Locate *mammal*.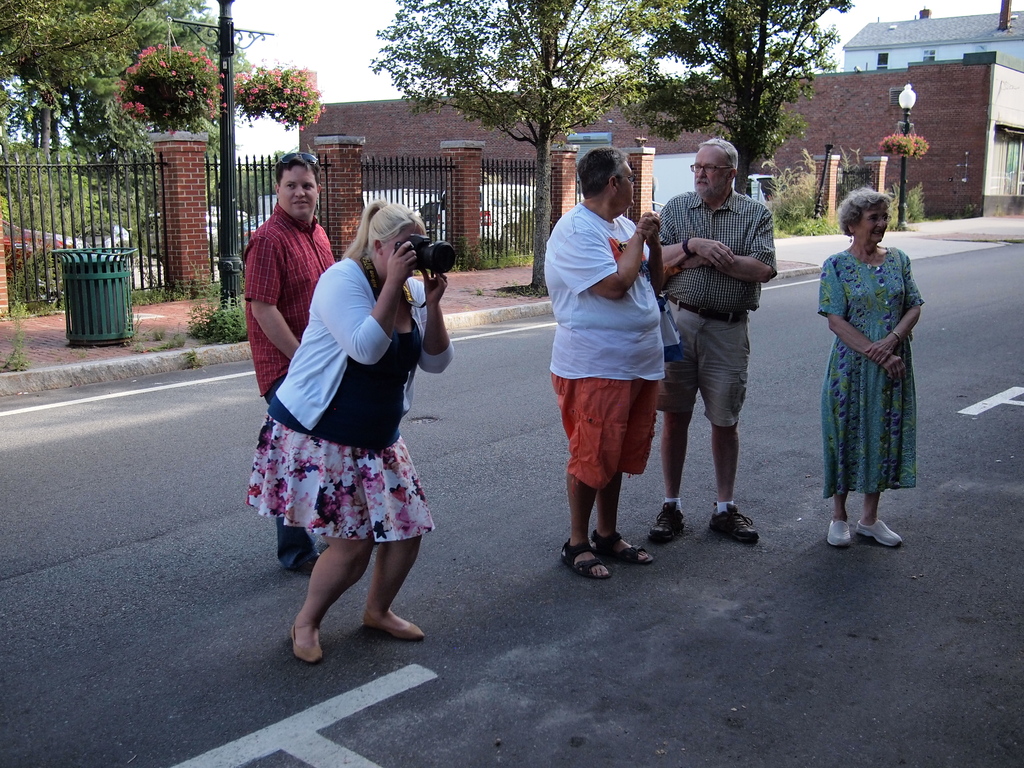
Bounding box: rect(543, 140, 668, 582).
